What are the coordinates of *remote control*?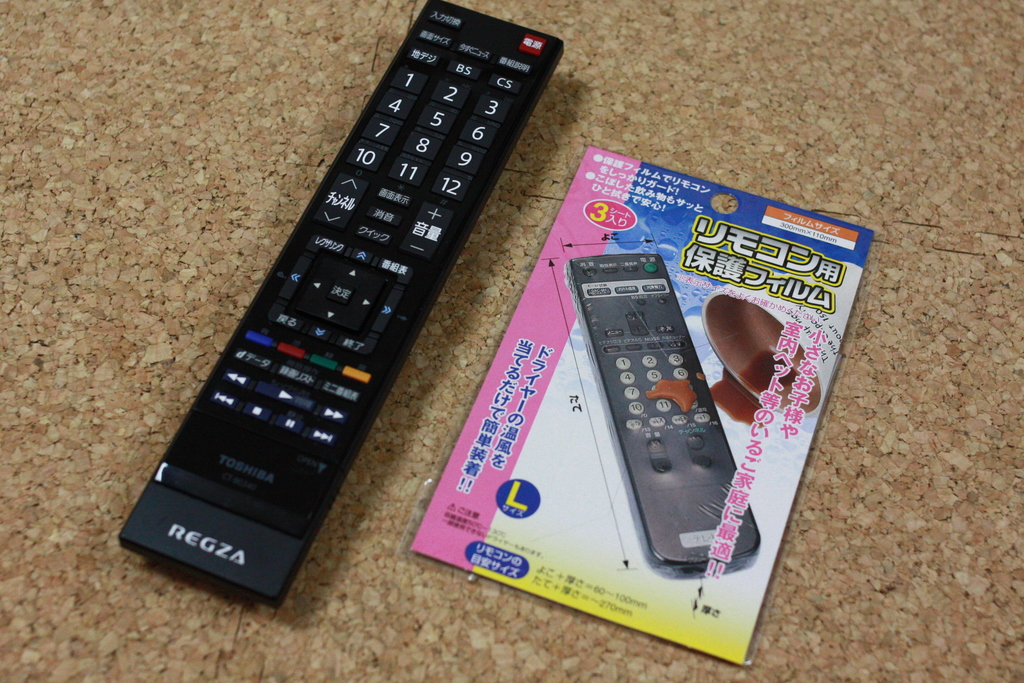
{"left": 115, "top": 0, "right": 565, "bottom": 610}.
